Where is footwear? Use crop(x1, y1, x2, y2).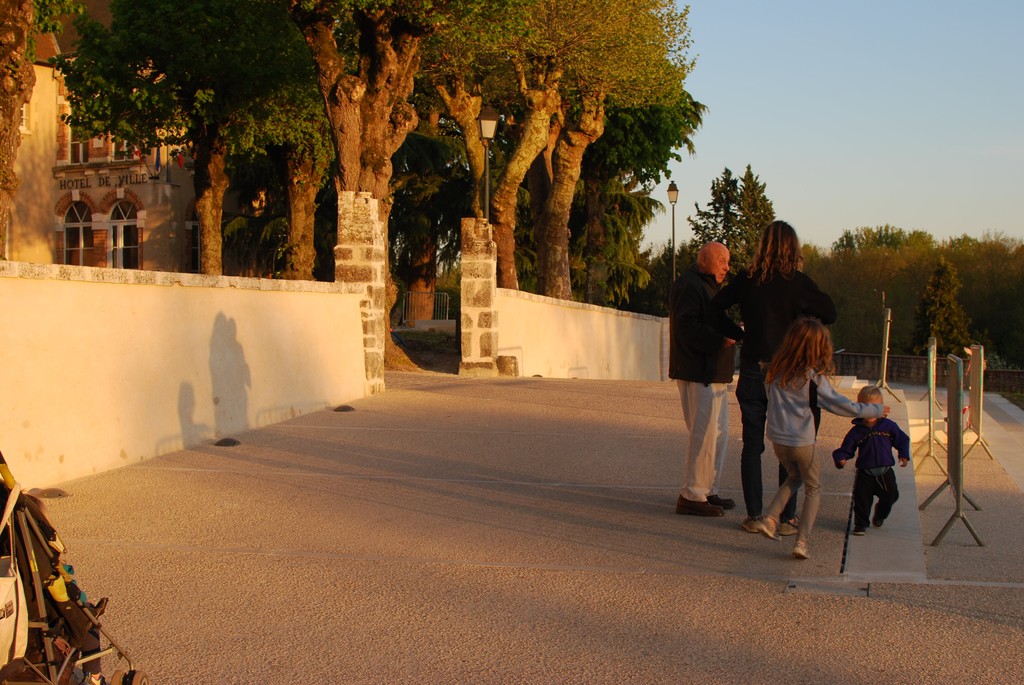
crop(852, 519, 869, 537).
